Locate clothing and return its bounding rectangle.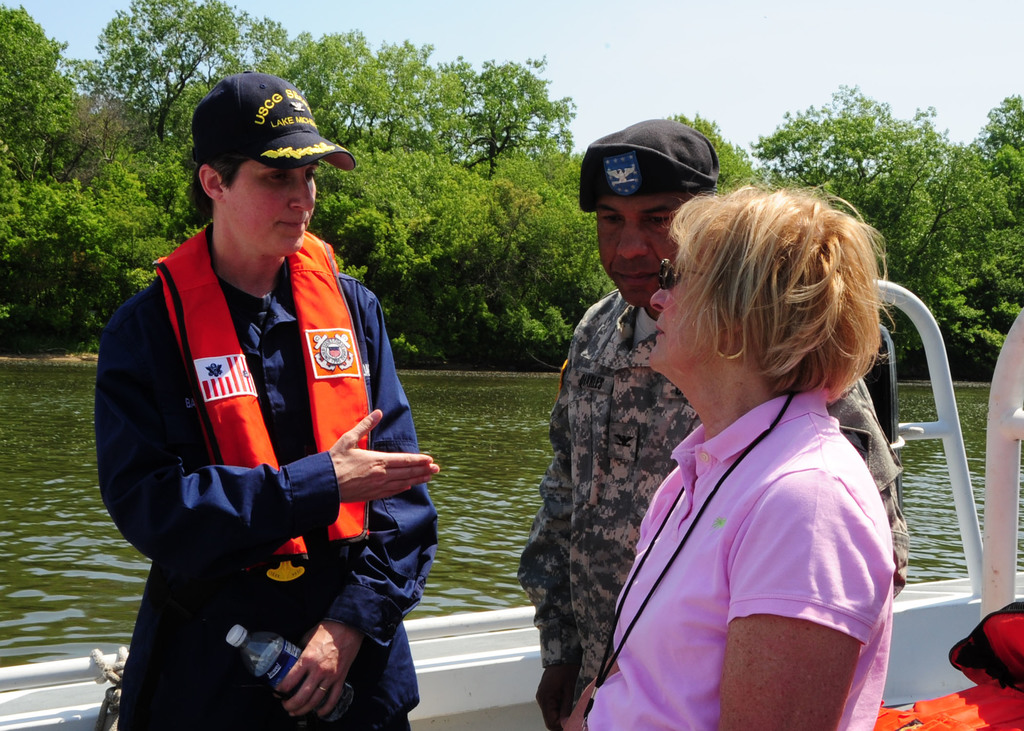
(x1=515, y1=280, x2=909, y2=730).
